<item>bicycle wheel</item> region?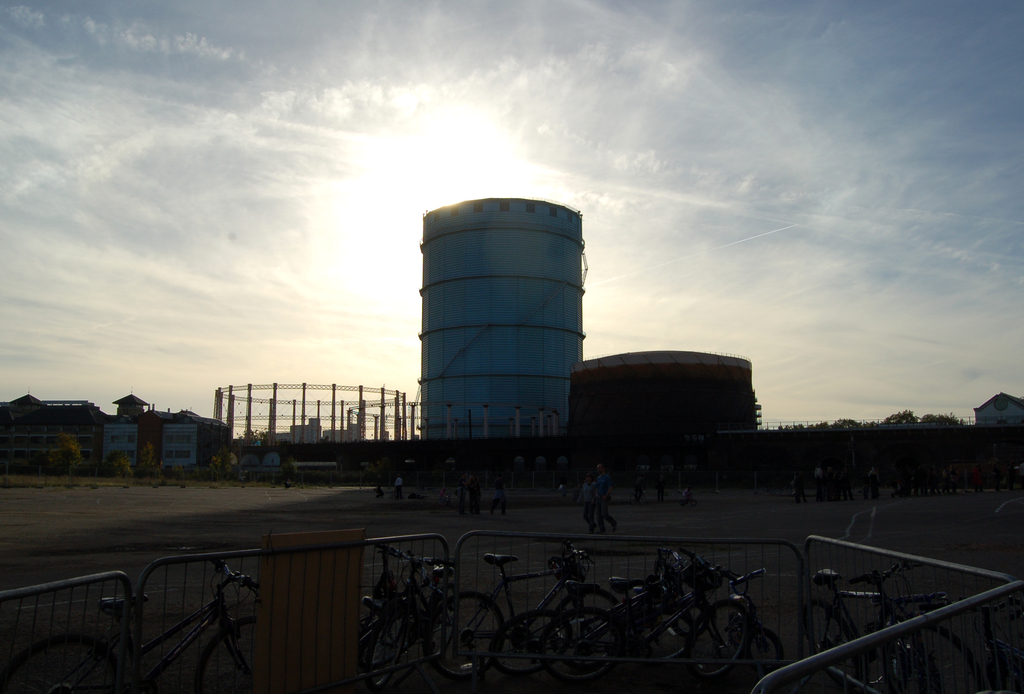
BBox(879, 624, 976, 693)
